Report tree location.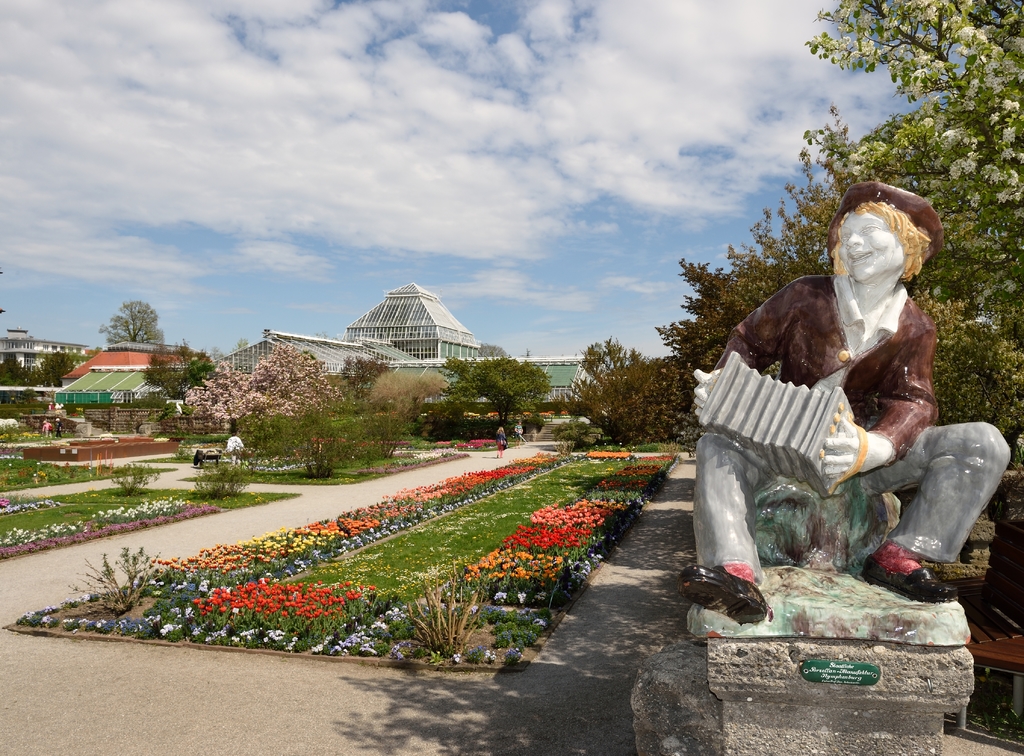
Report: left=0, top=357, right=39, bottom=387.
